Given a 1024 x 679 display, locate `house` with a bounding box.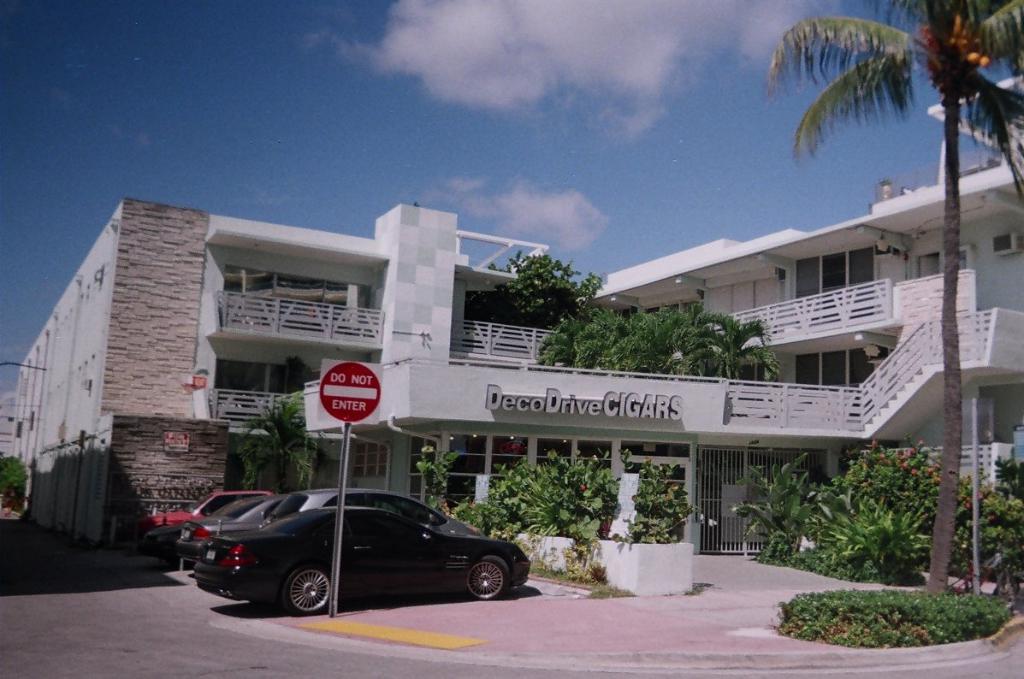
Located: detection(8, 71, 1023, 556).
